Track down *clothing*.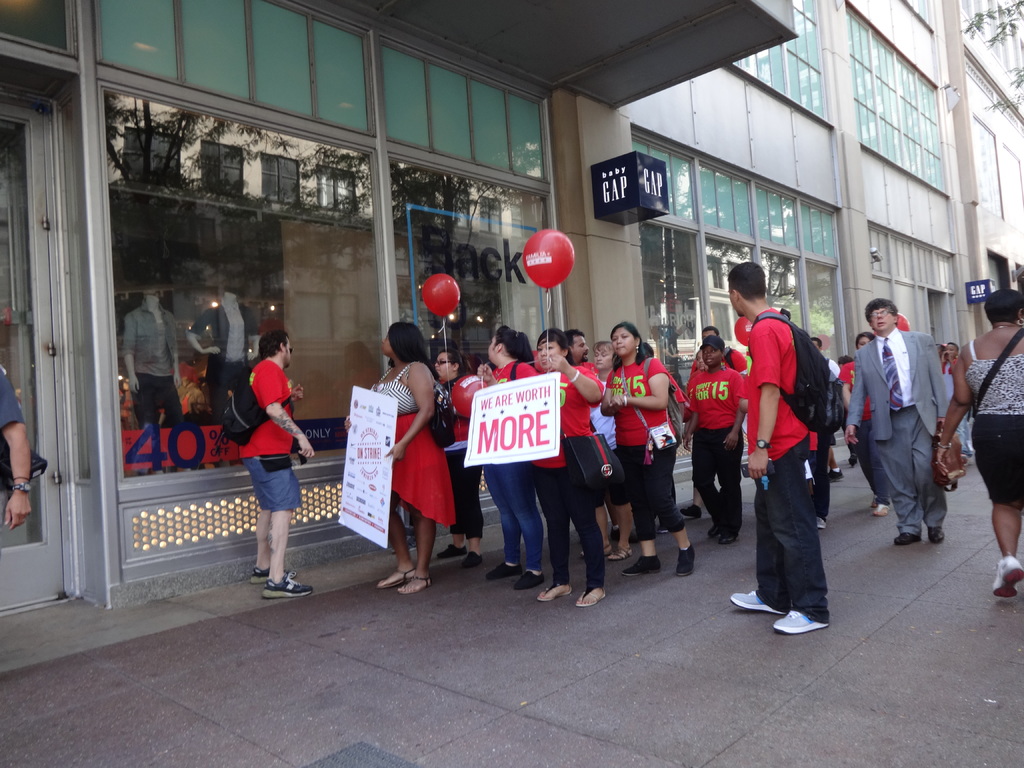
Tracked to 967,338,1023,417.
